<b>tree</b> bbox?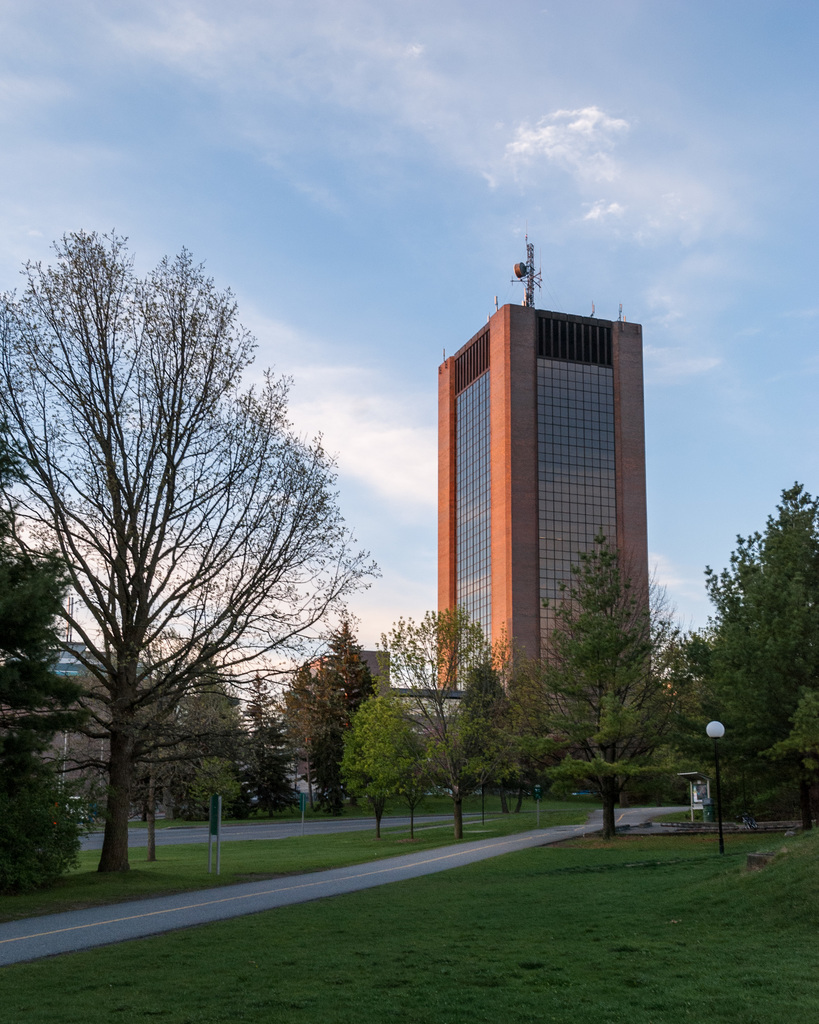
378,595,504,836
